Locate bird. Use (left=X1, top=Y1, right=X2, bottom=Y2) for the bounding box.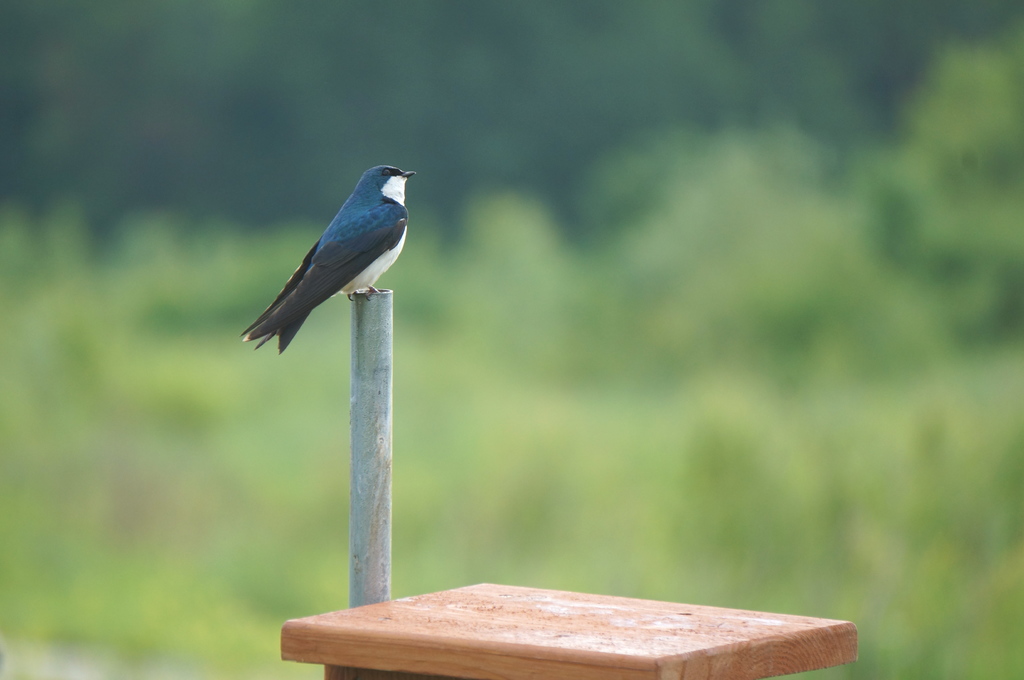
(left=235, top=155, right=418, bottom=355).
